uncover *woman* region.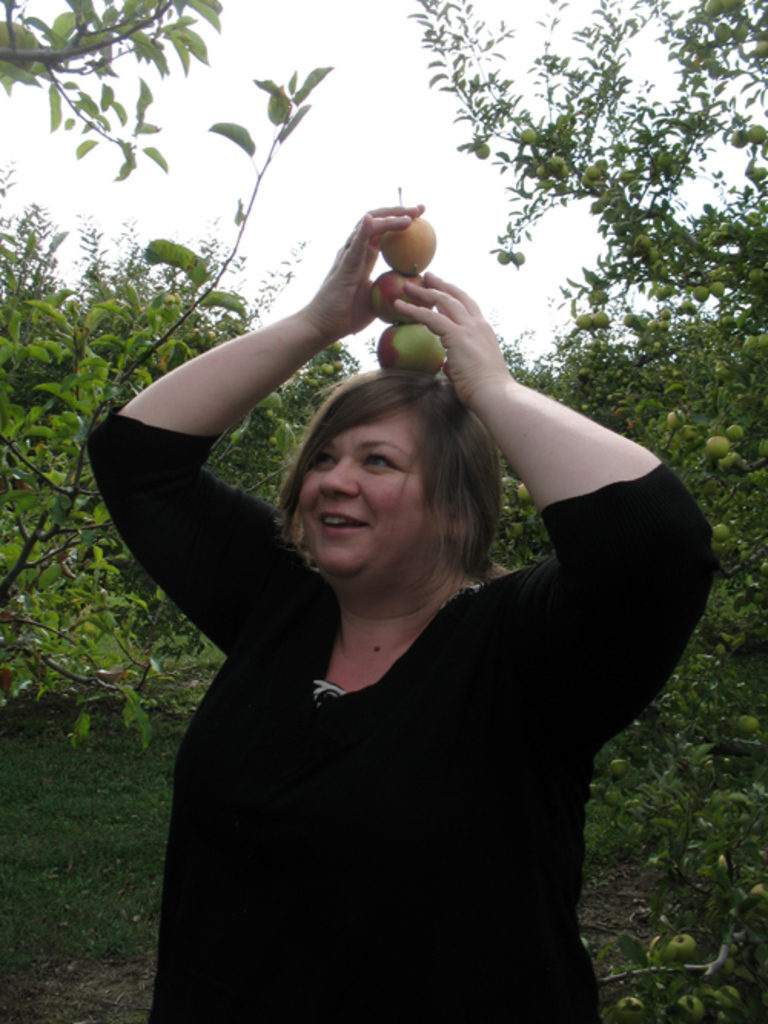
Uncovered: 132 215 677 1023.
